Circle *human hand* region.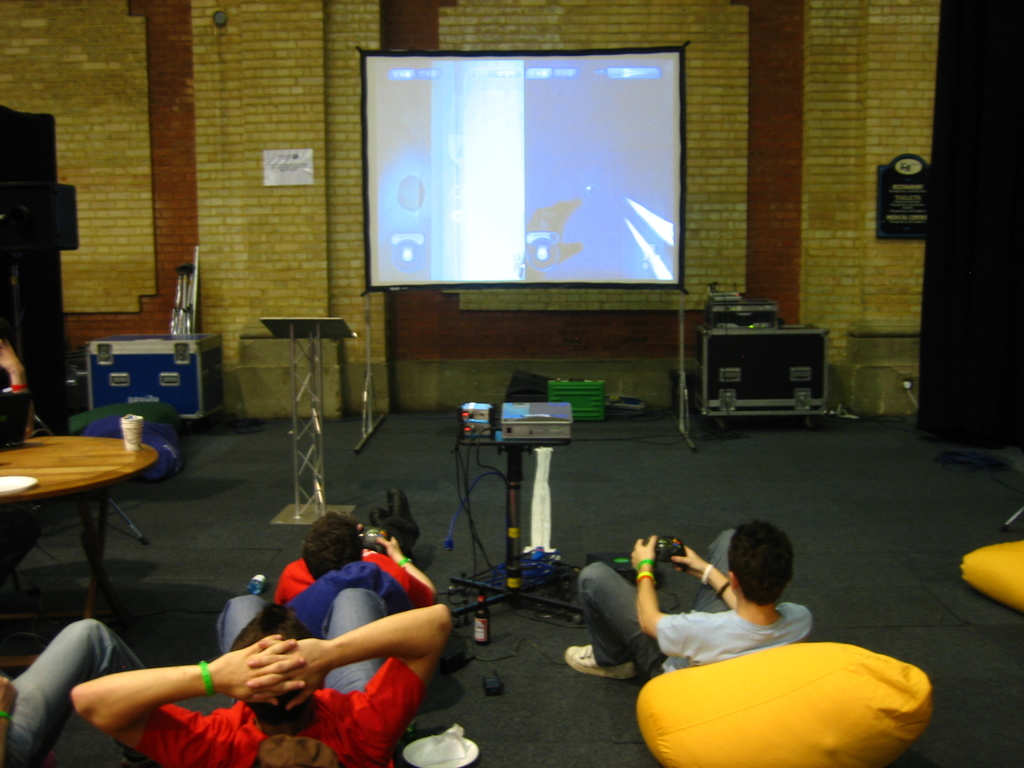
Region: bbox(375, 529, 401, 560).
